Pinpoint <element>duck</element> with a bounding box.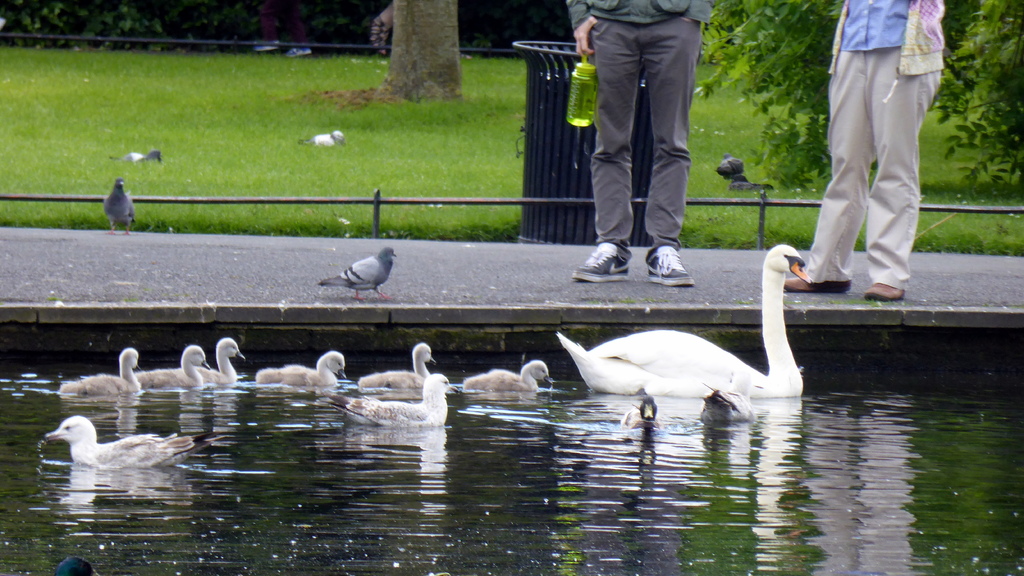
<region>45, 406, 191, 477</region>.
